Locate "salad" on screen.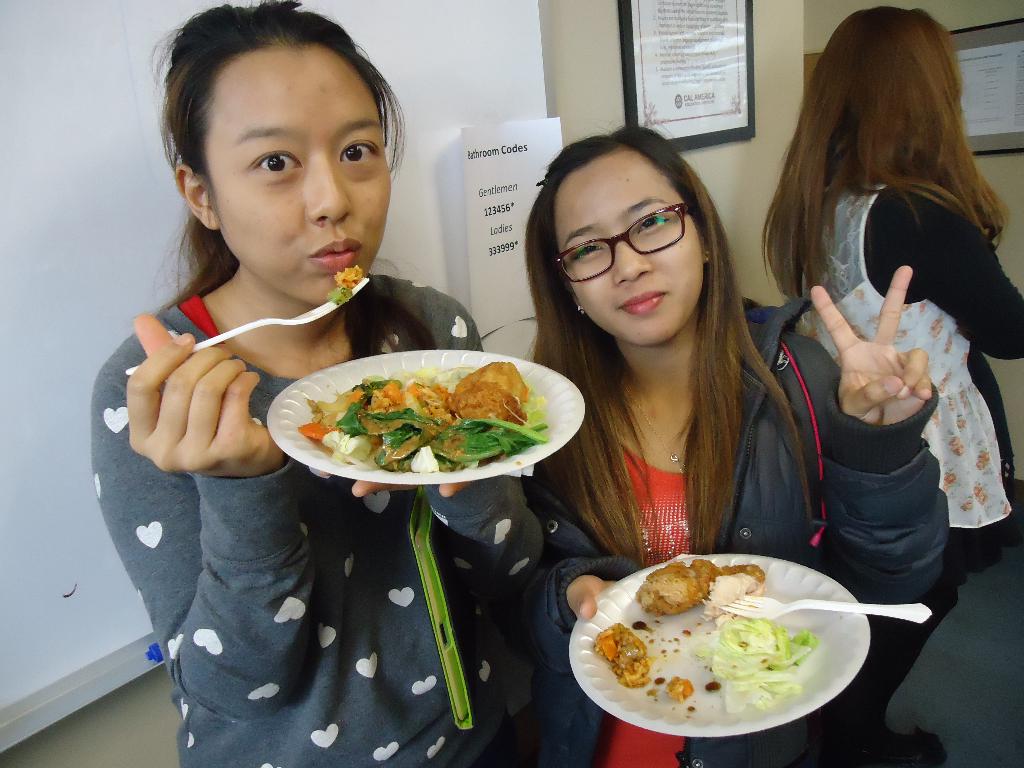
On screen at {"left": 293, "top": 359, "right": 556, "bottom": 472}.
